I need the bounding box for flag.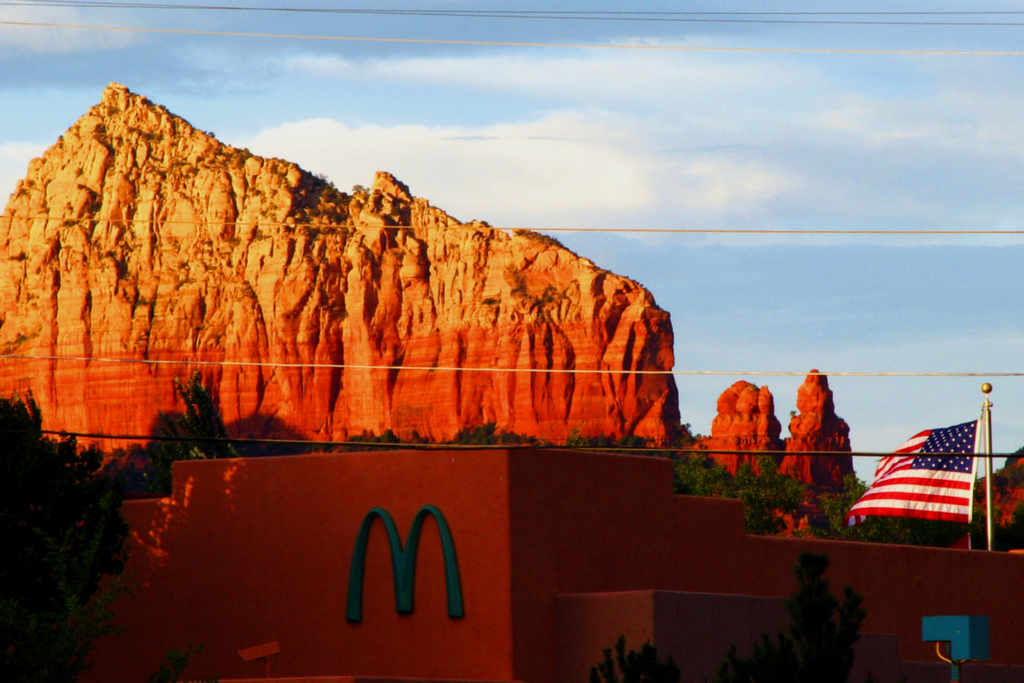
Here it is: (845, 417, 984, 527).
